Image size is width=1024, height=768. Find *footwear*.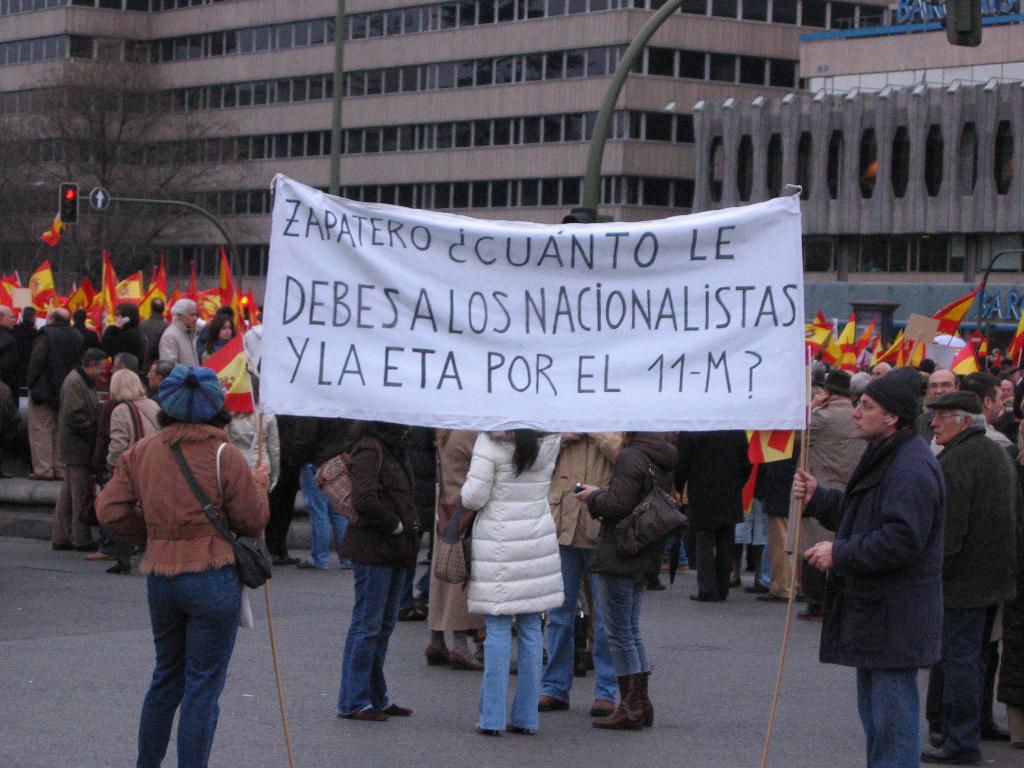
<box>399,605,431,625</box>.
